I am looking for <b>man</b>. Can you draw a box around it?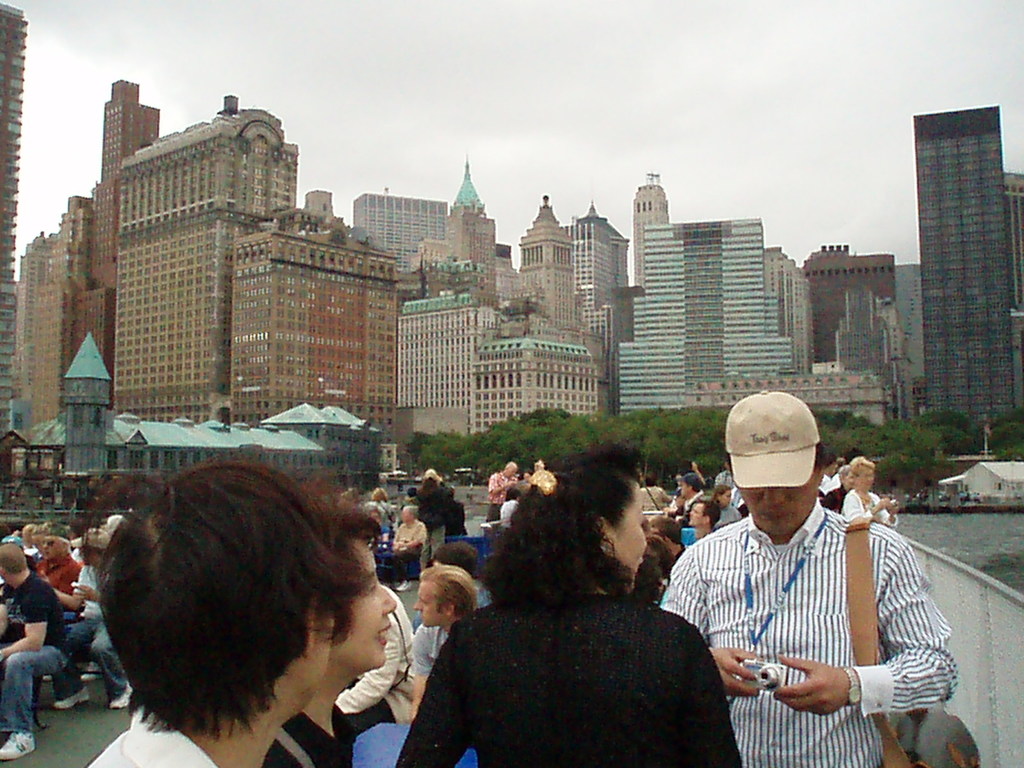
Sure, the bounding box is l=1, t=545, r=73, b=756.
